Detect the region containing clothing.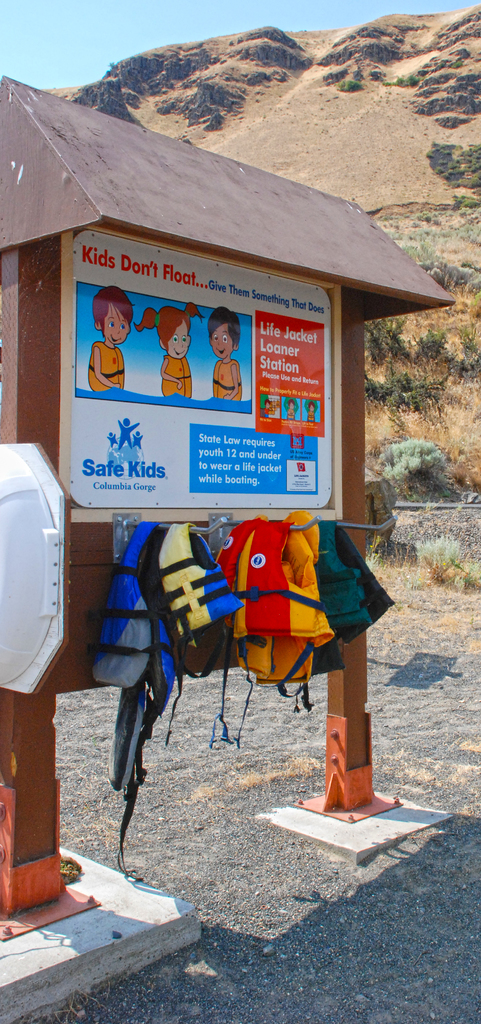
detection(265, 408, 269, 417).
